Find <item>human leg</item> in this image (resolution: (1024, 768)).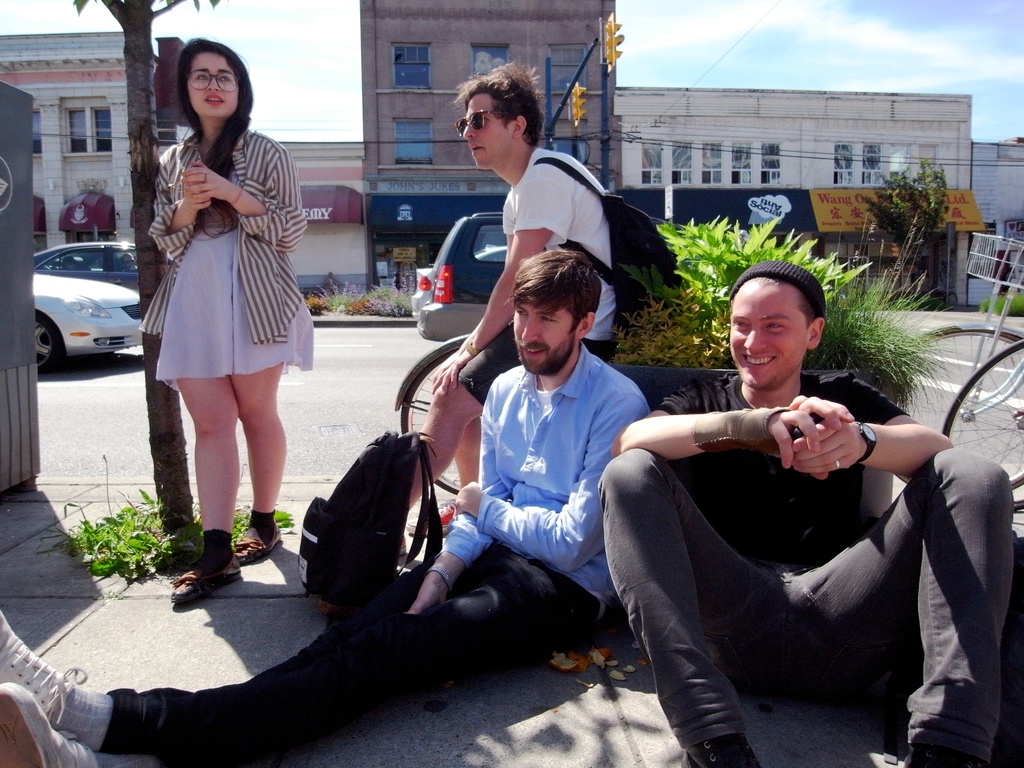
[x1=228, y1=362, x2=287, y2=564].
